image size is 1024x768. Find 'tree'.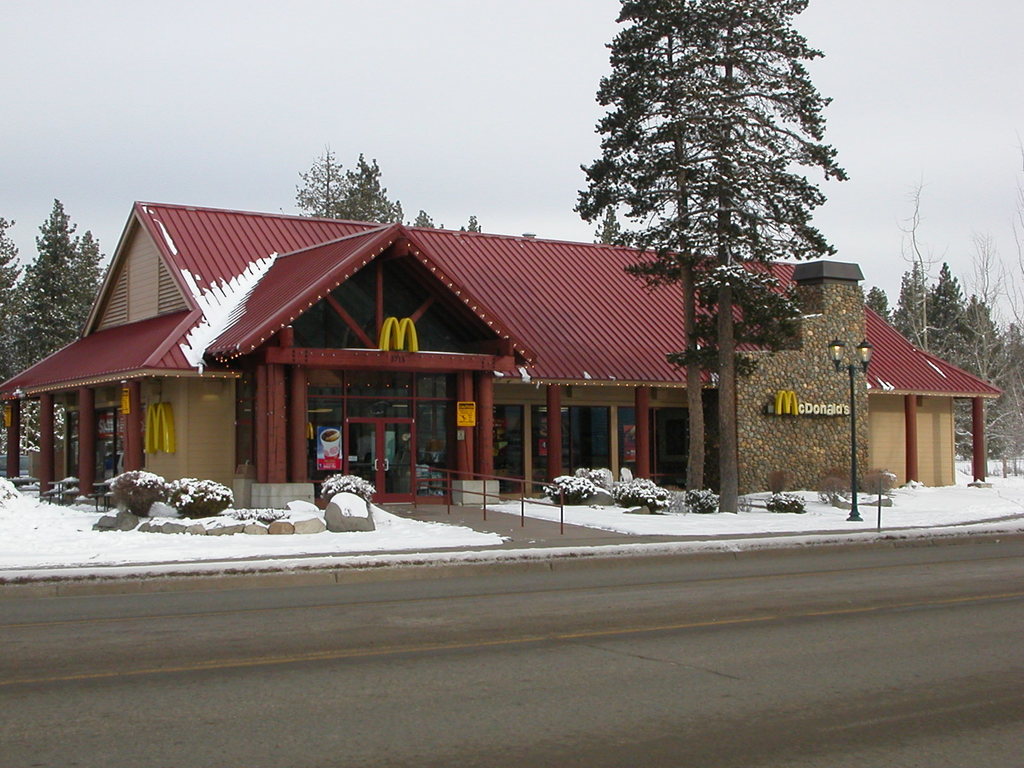
[x1=298, y1=146, x2=480, y2=239].
